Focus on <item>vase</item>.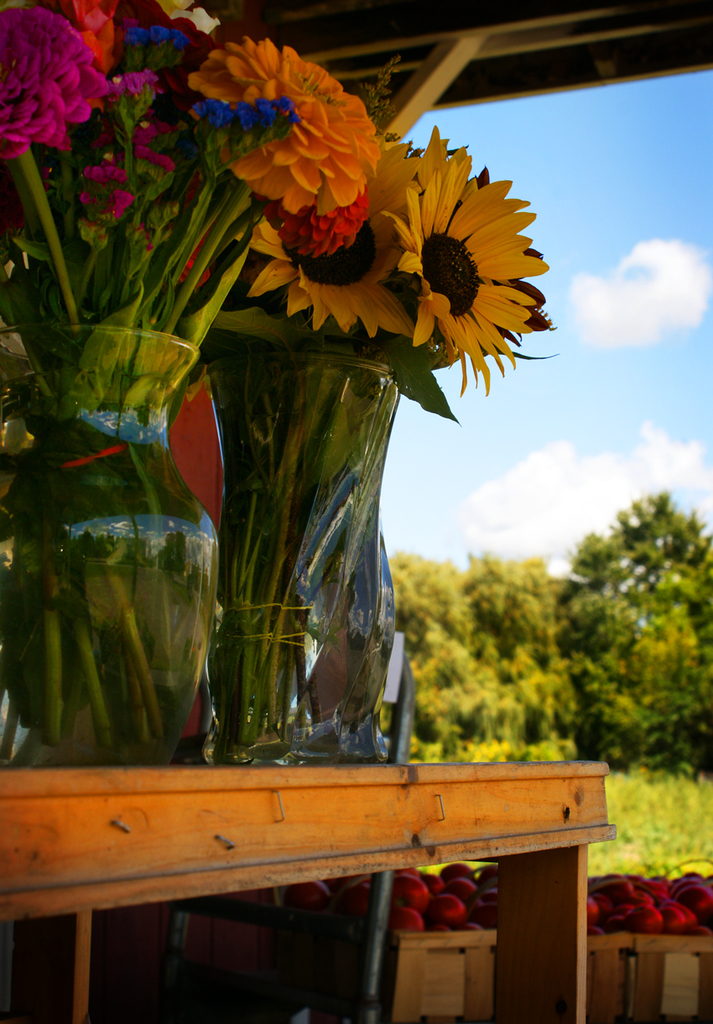
Focused at 0:313:230:766.
